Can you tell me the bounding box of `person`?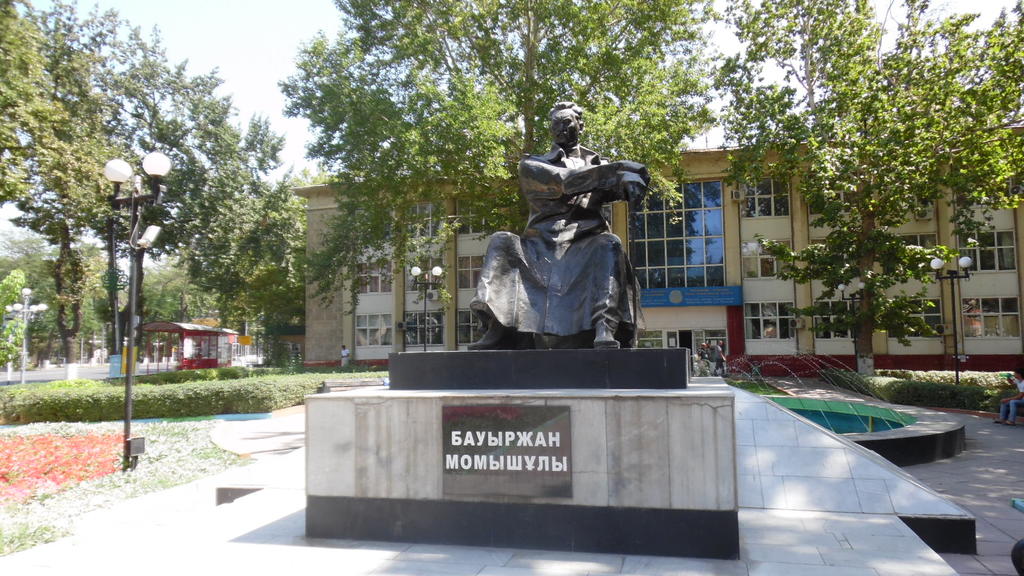
bbox(715, 337, 728, 378).
